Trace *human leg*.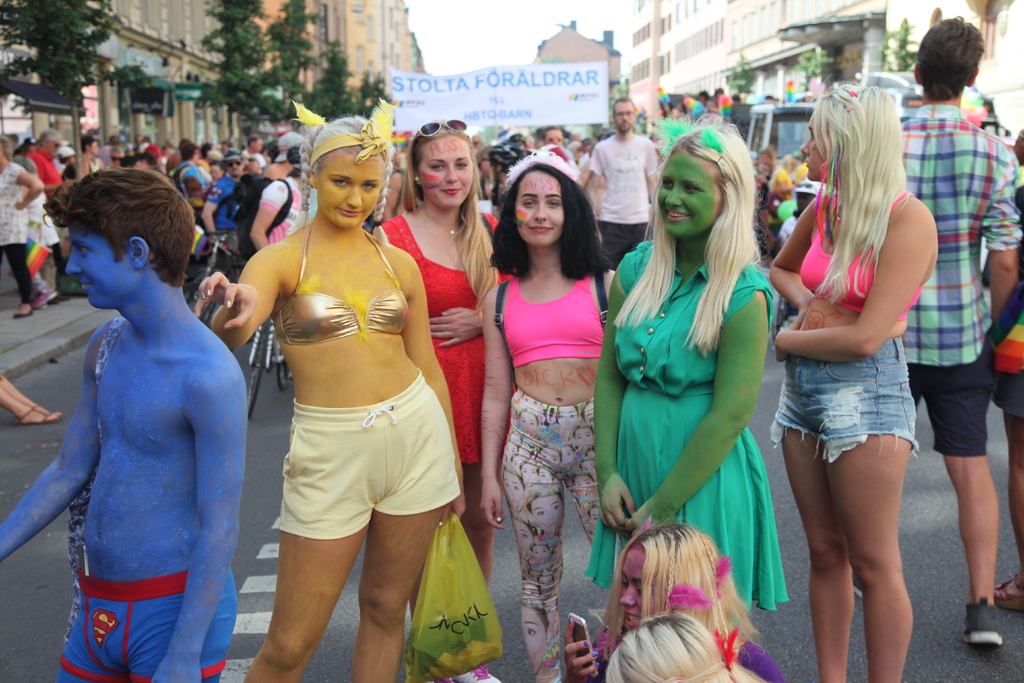
Traced to pyautogui.locateOnScreen(779, 425, 842, 680).
